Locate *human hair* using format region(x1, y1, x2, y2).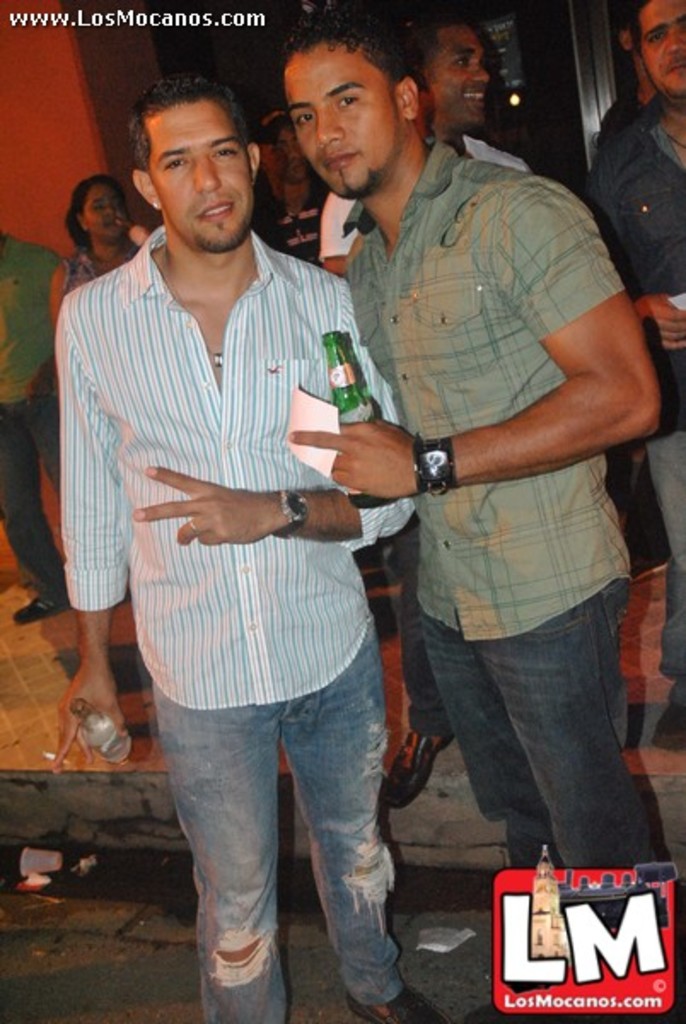
region(128, 70, 258, 189).
